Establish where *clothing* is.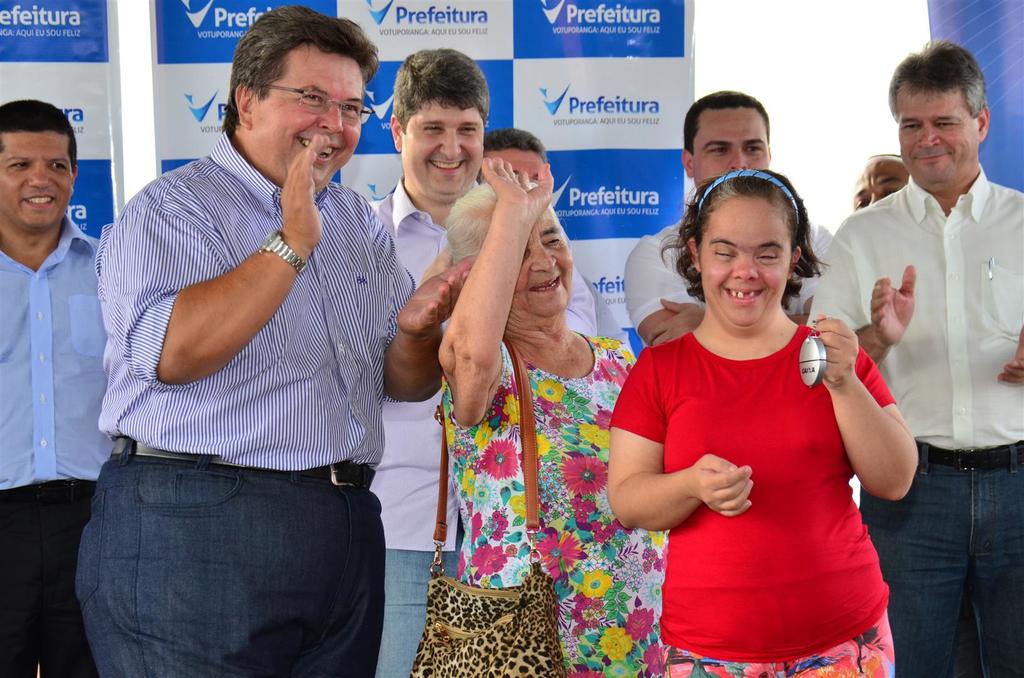
Established at 620,212,868,326.
